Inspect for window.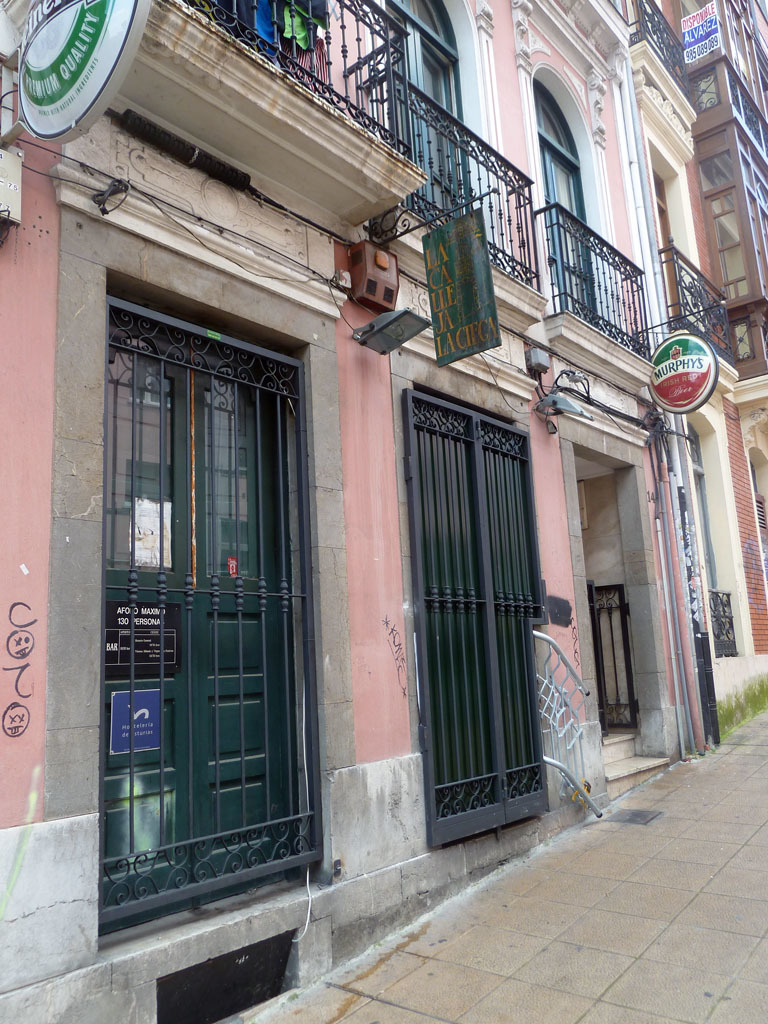
Inspection: box(724, 314, 763, 364).
